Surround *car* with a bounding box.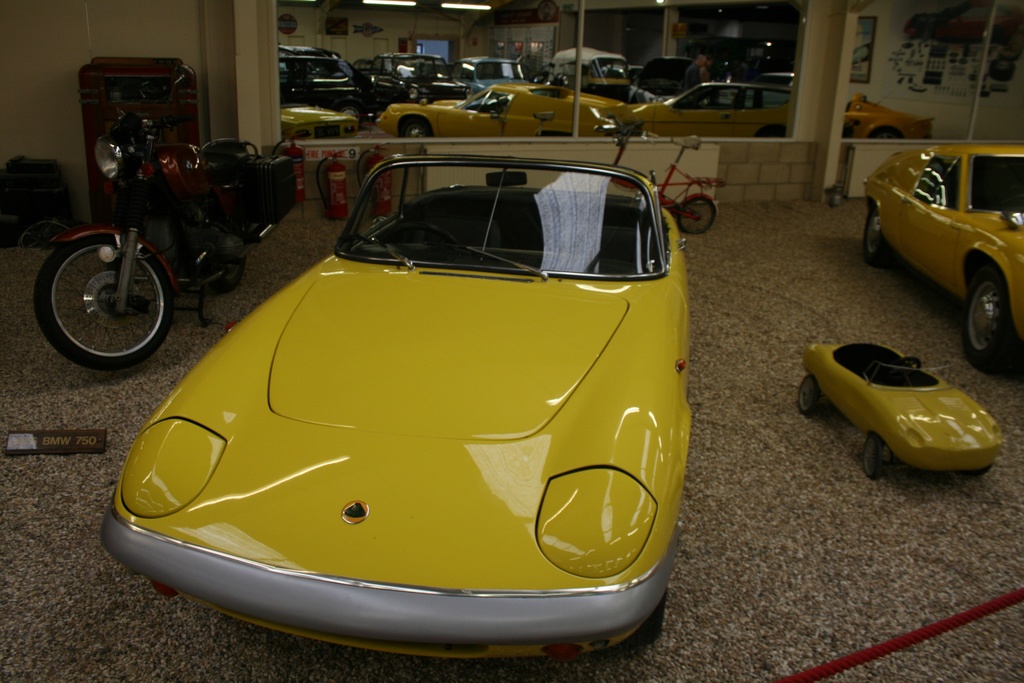
rect(98, 152, 687, 658).
